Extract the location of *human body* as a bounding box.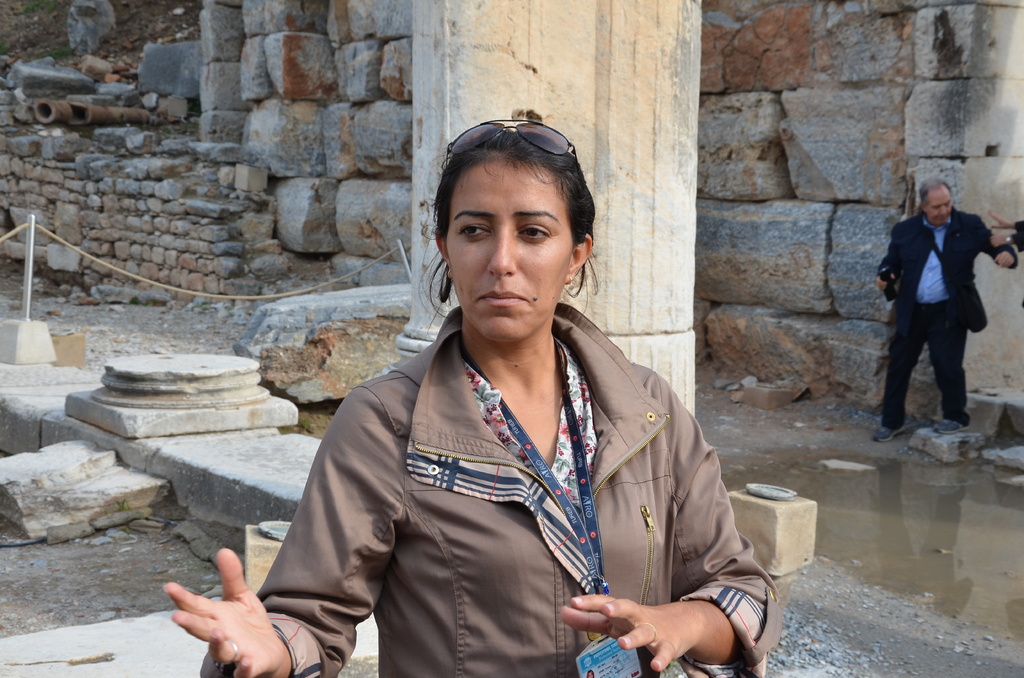
bbox=[875, 180, 1018, 440].
